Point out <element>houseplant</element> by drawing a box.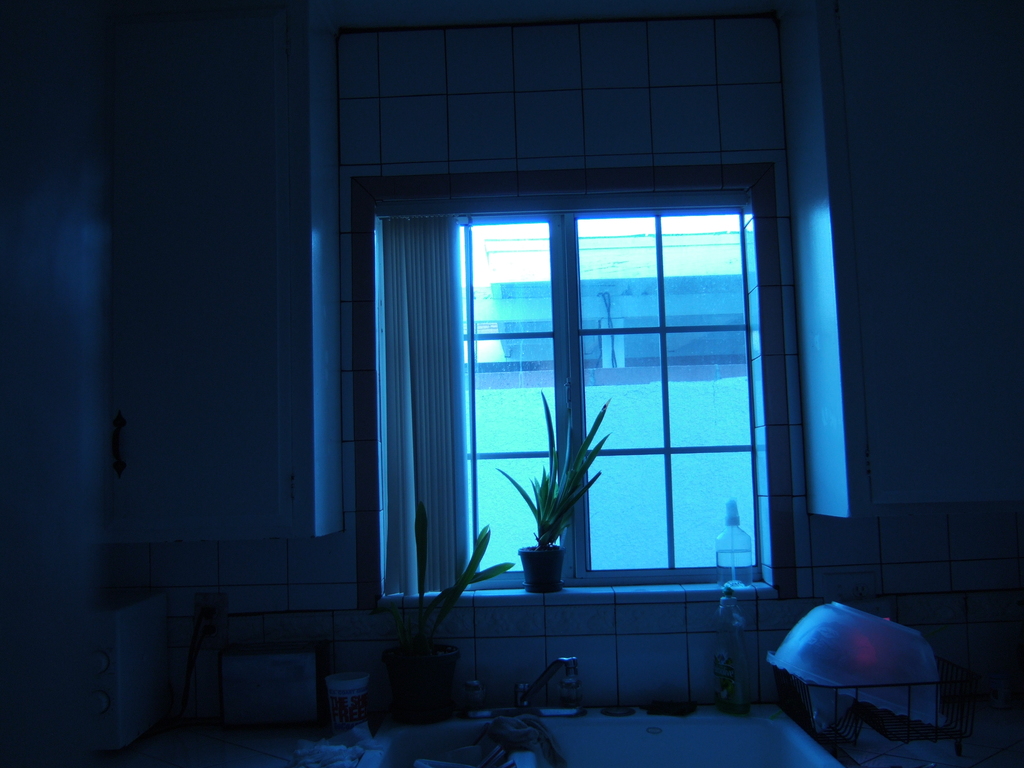
<region>376, 505, 518, 716</region>.
